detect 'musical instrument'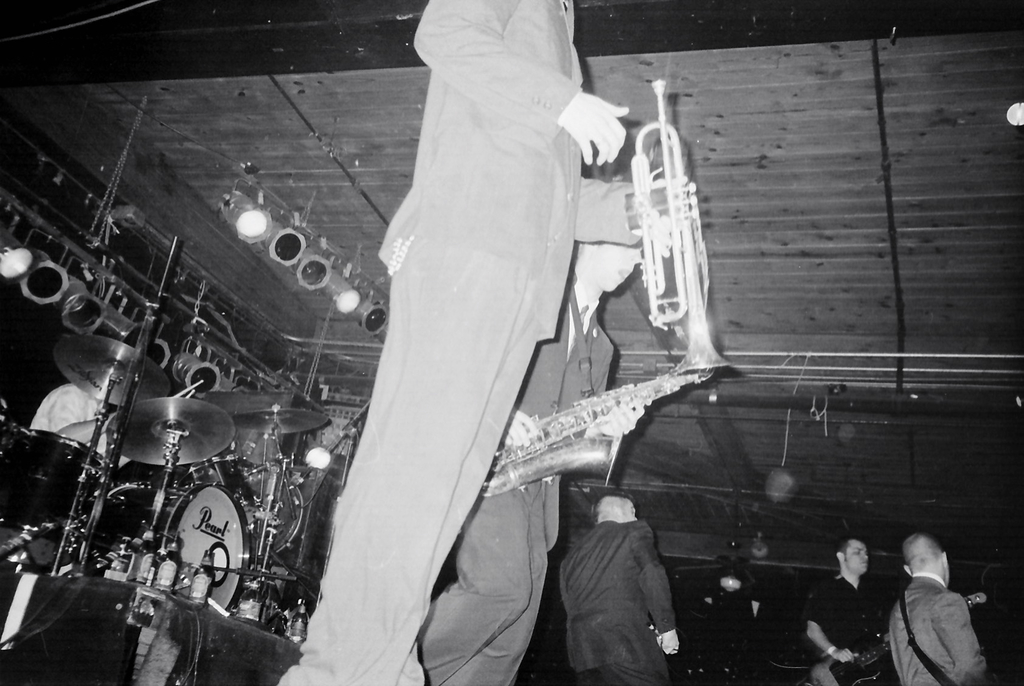
box=[830, 585, 990, 685]
